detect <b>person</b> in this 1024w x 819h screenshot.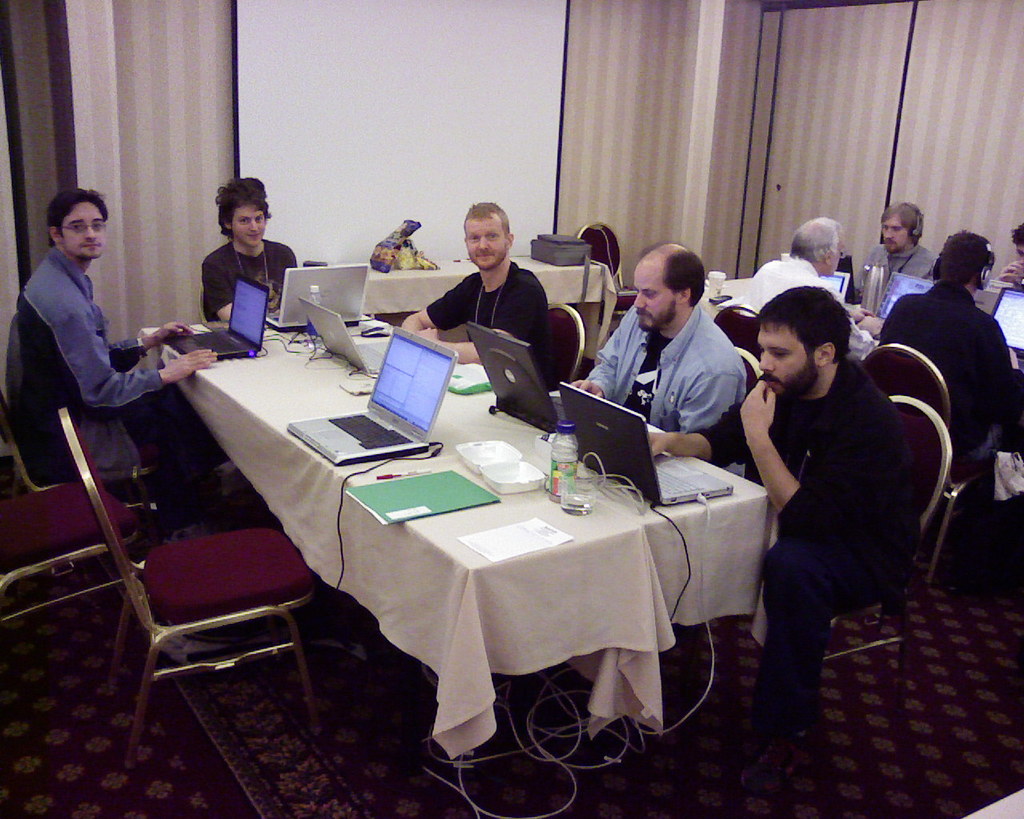
Detection: box(403, 198, 546, 366).
